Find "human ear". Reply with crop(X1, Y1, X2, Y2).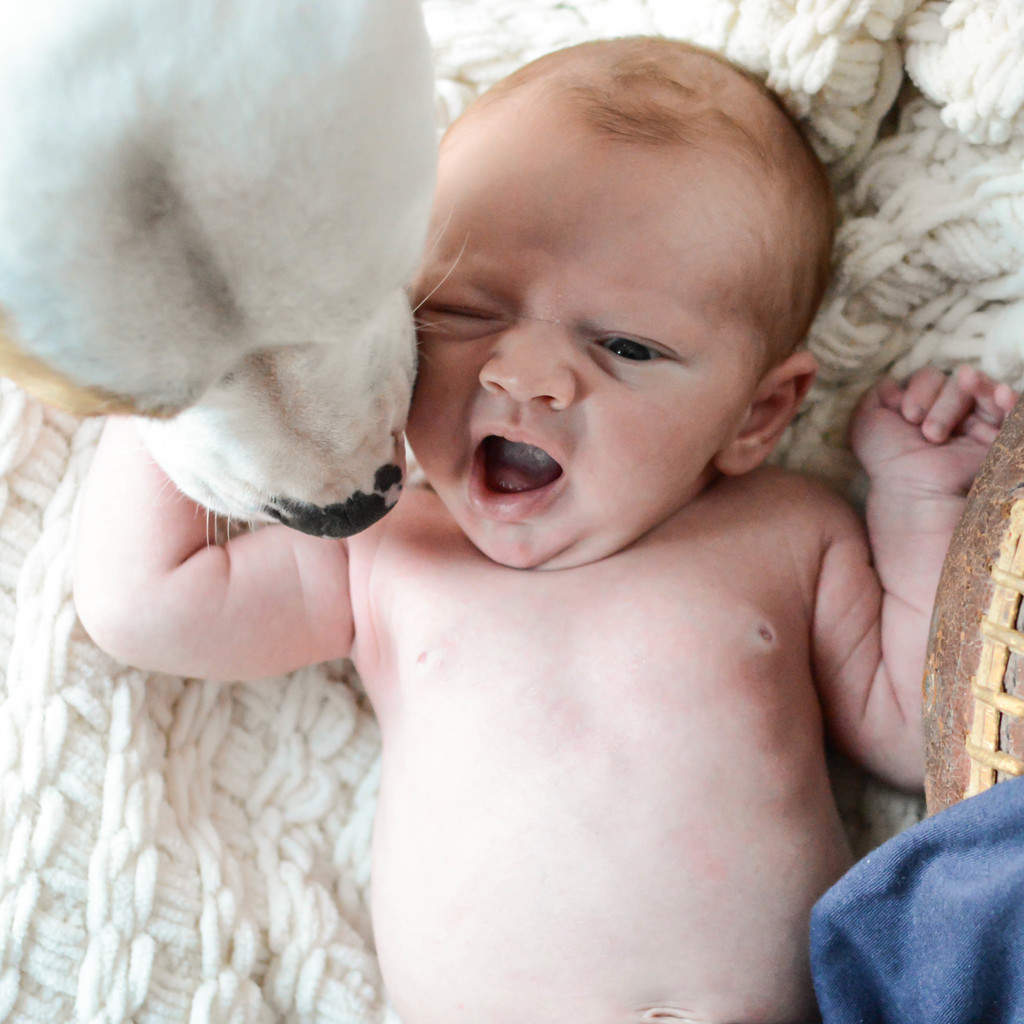
crop(716, 350, 821, 478).
